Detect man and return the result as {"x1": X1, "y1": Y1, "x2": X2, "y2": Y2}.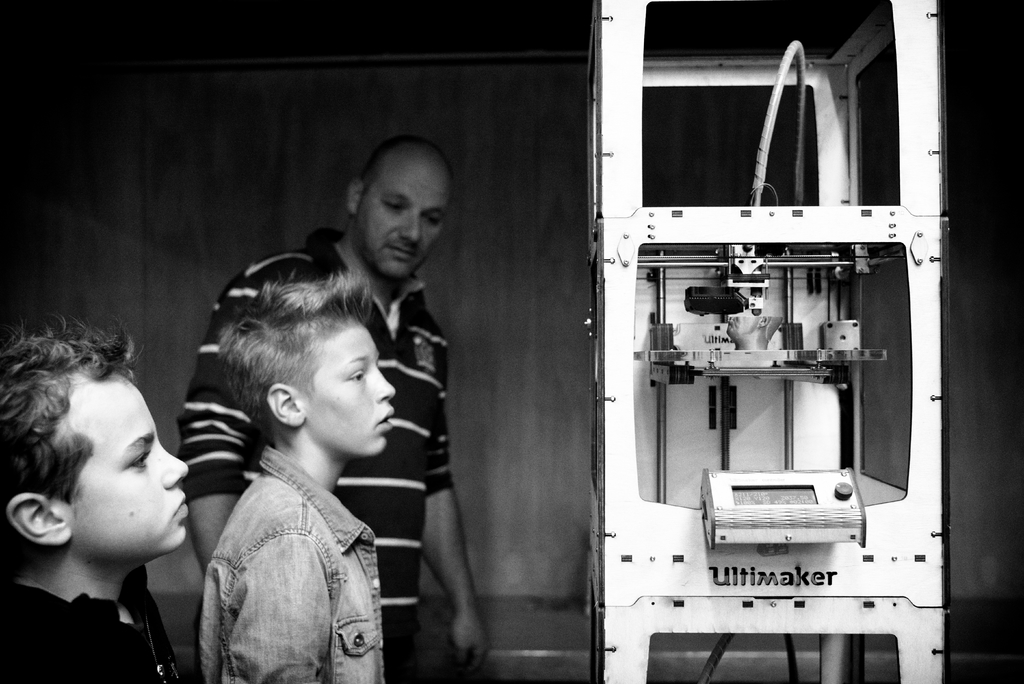
{"x1": 181, "y1": 268, "x2": 400, "y2": 683}.
